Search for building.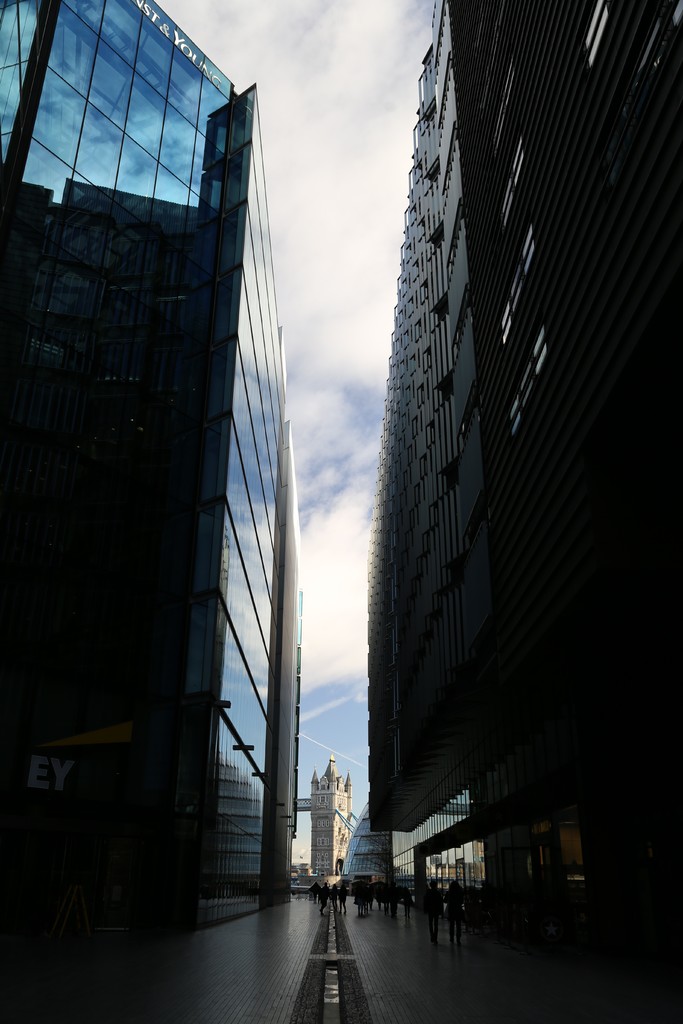
Found at <bbox>368, 0, 682, 900</bbox>.
